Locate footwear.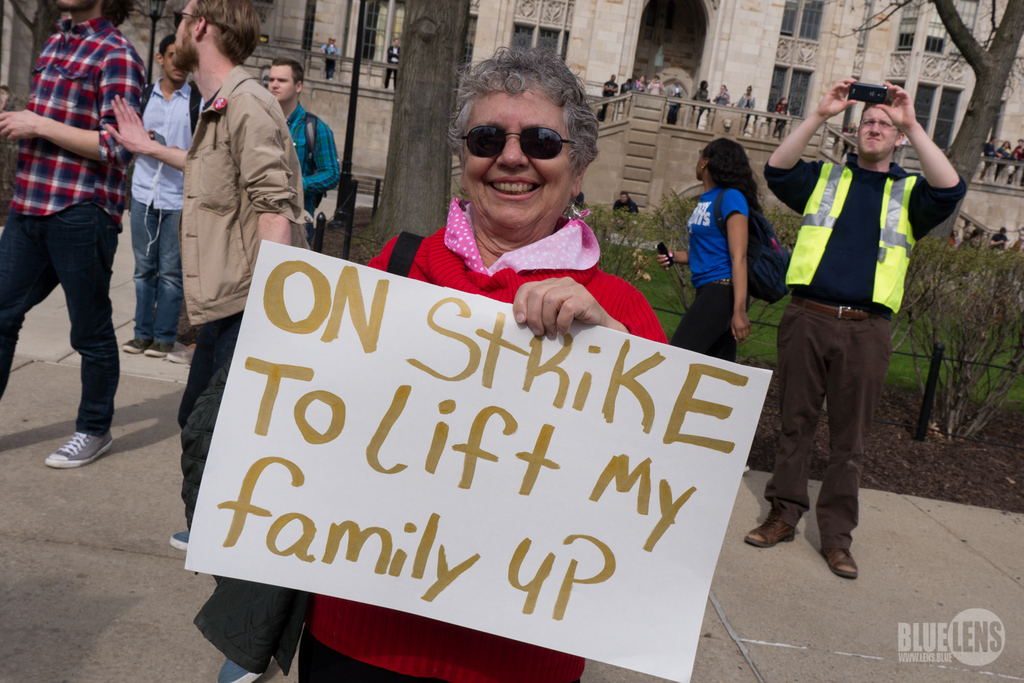
Bounding box: bbox(117, 331, 141, 357).
